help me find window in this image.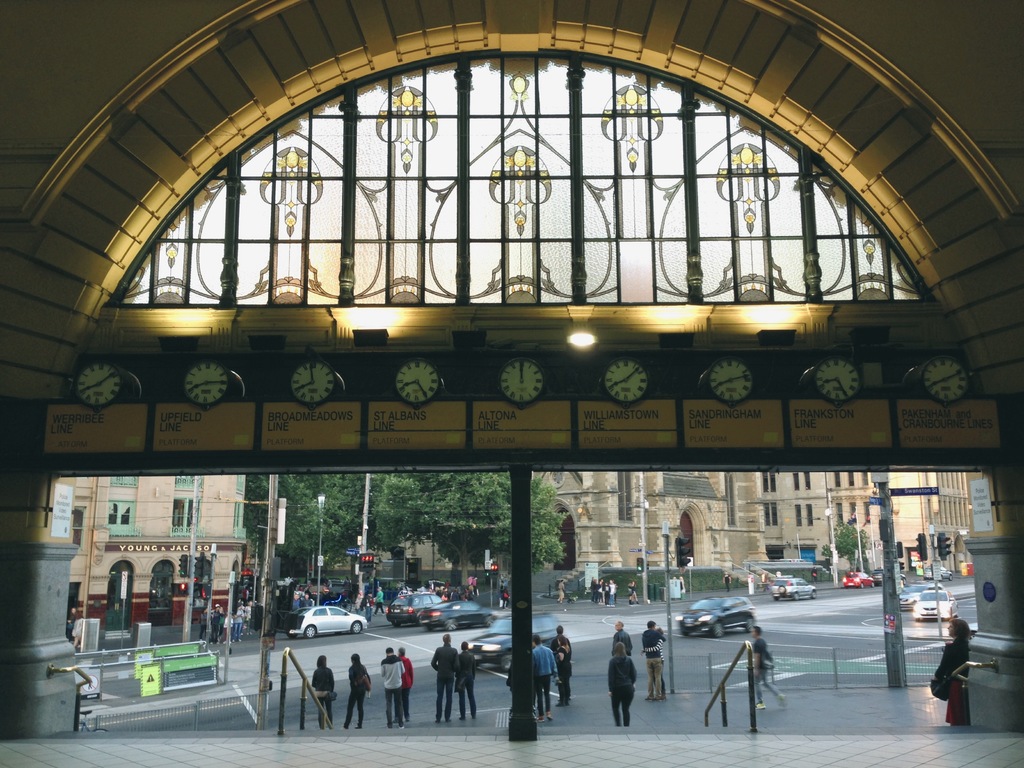
Found it: 764, 505, 779, 529.
